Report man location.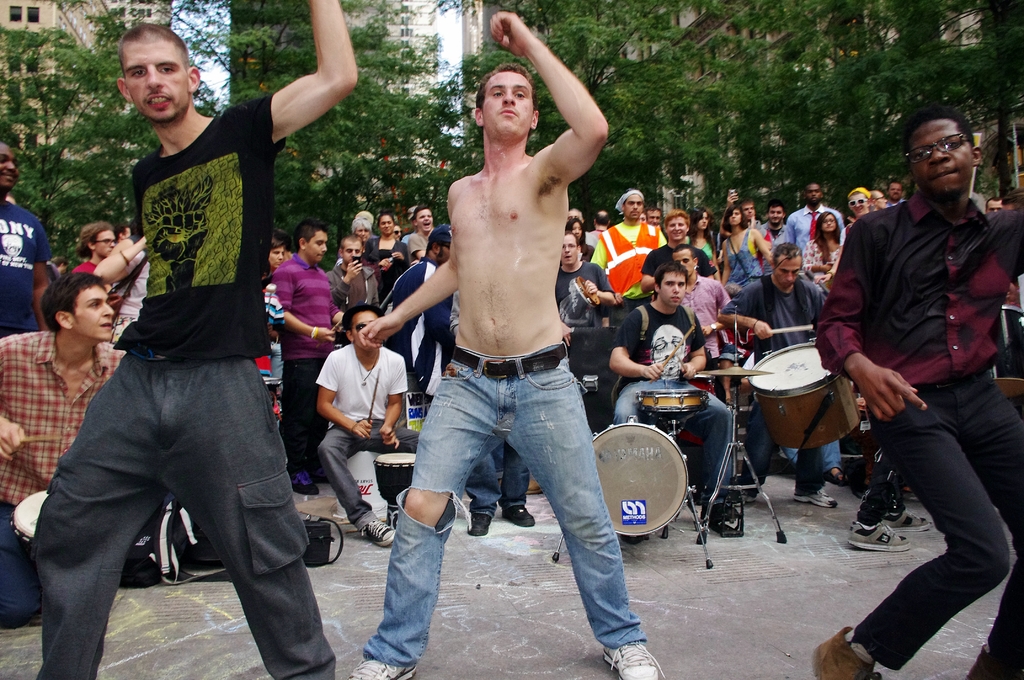
Report: [x1=53, y1=0, x2=363, y2=679].
